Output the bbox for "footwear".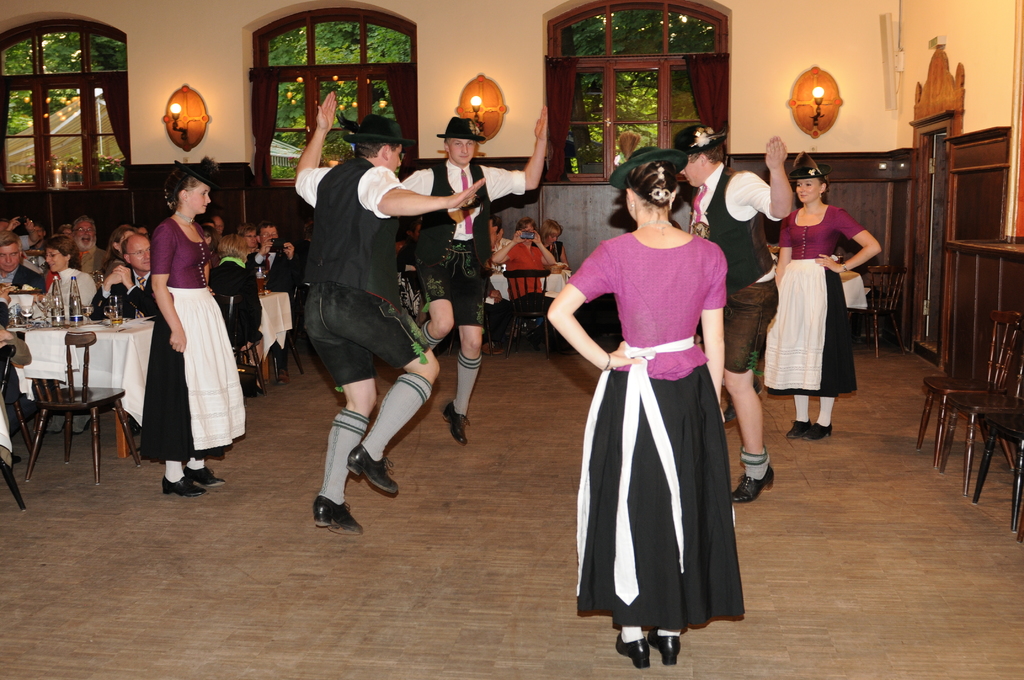
{"left": 803, "top": 421, "right": 833, "bottom": 440}.
